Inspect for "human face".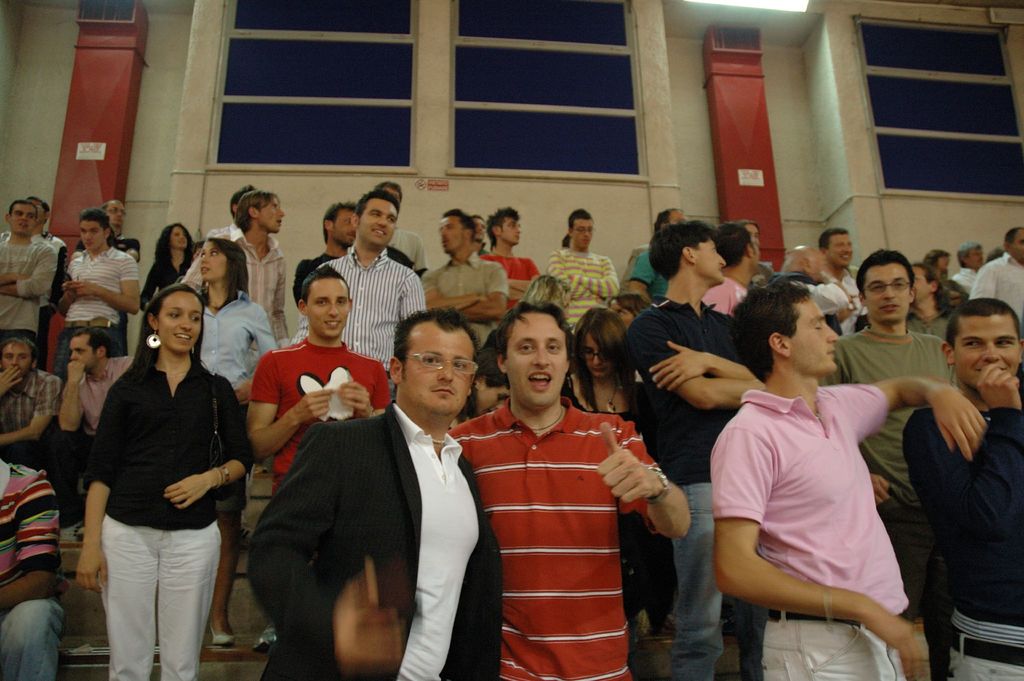
Inspection: [x1=106, y1=201, x2=129, y2=226].
